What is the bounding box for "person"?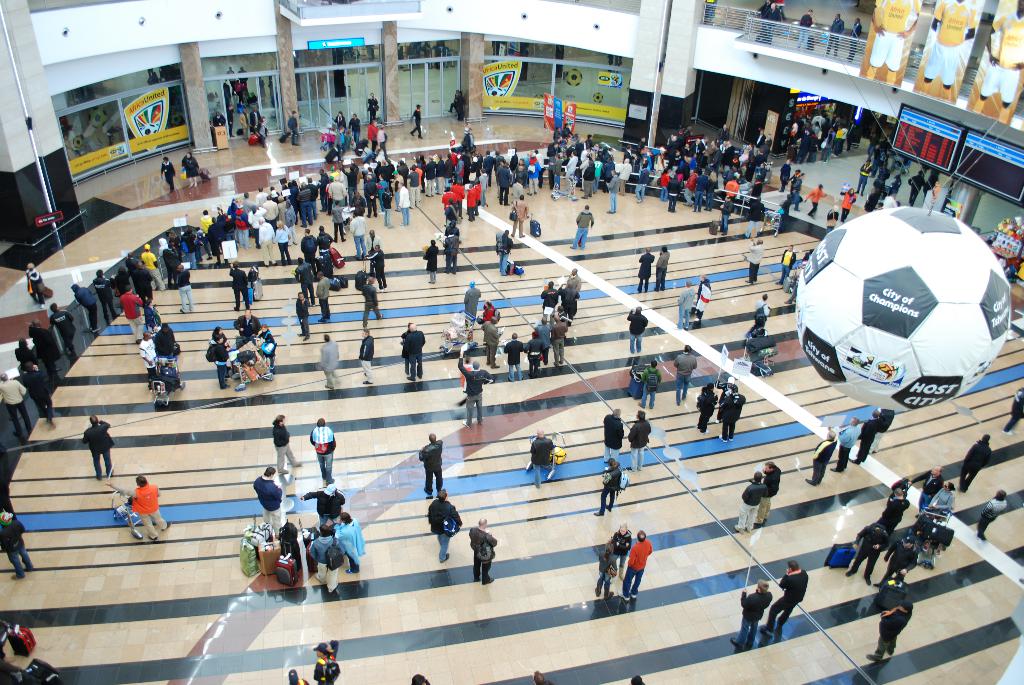
(x1=350, y1=116, x2=362, y2=138).
